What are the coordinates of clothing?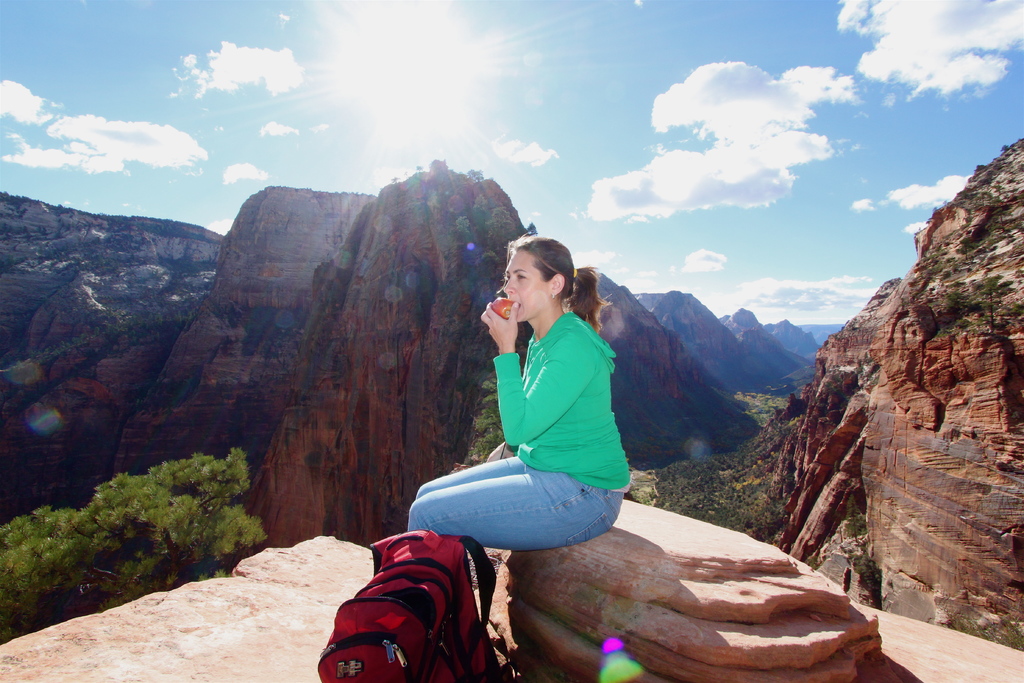
detection(418, 266, 655, 565).
